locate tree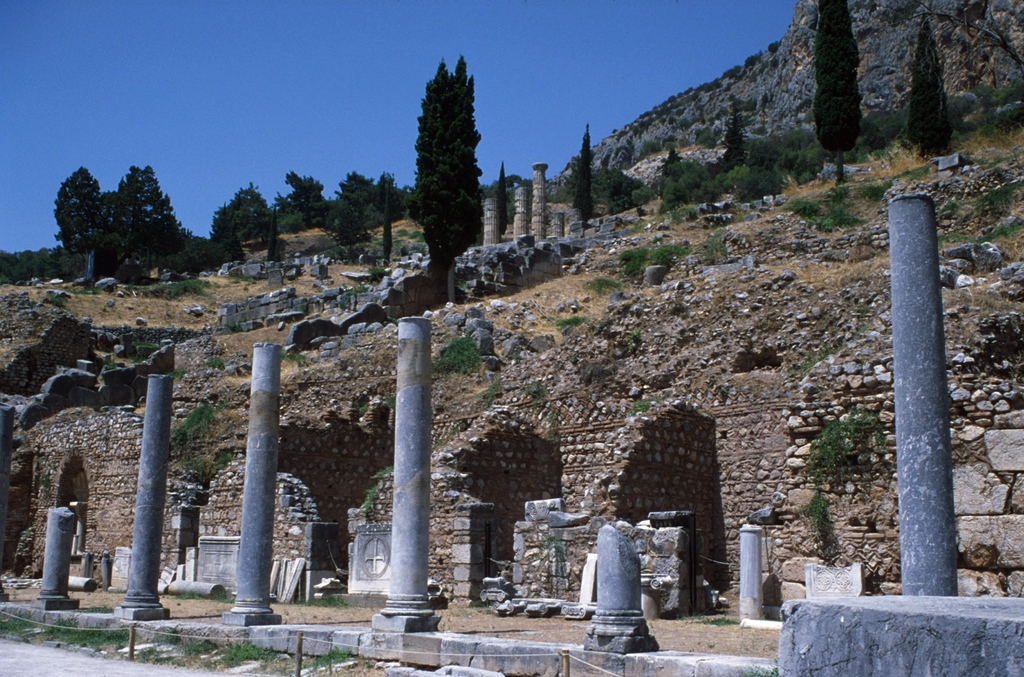
BBox(271, 165, 333, 227)
